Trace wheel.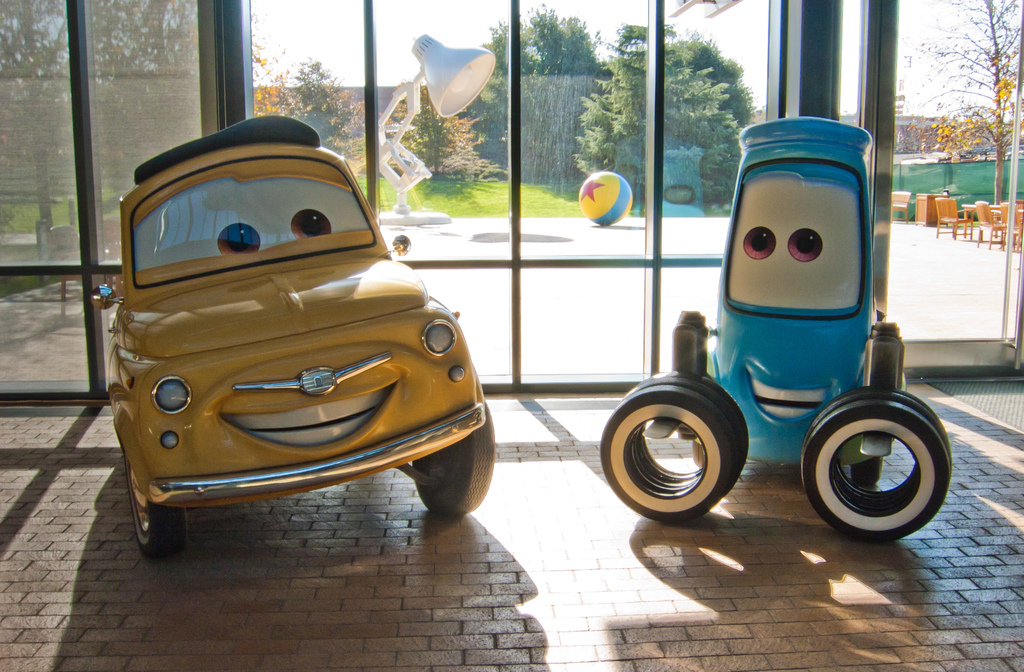
Traced to Rect(796, 382, 951, 543).
